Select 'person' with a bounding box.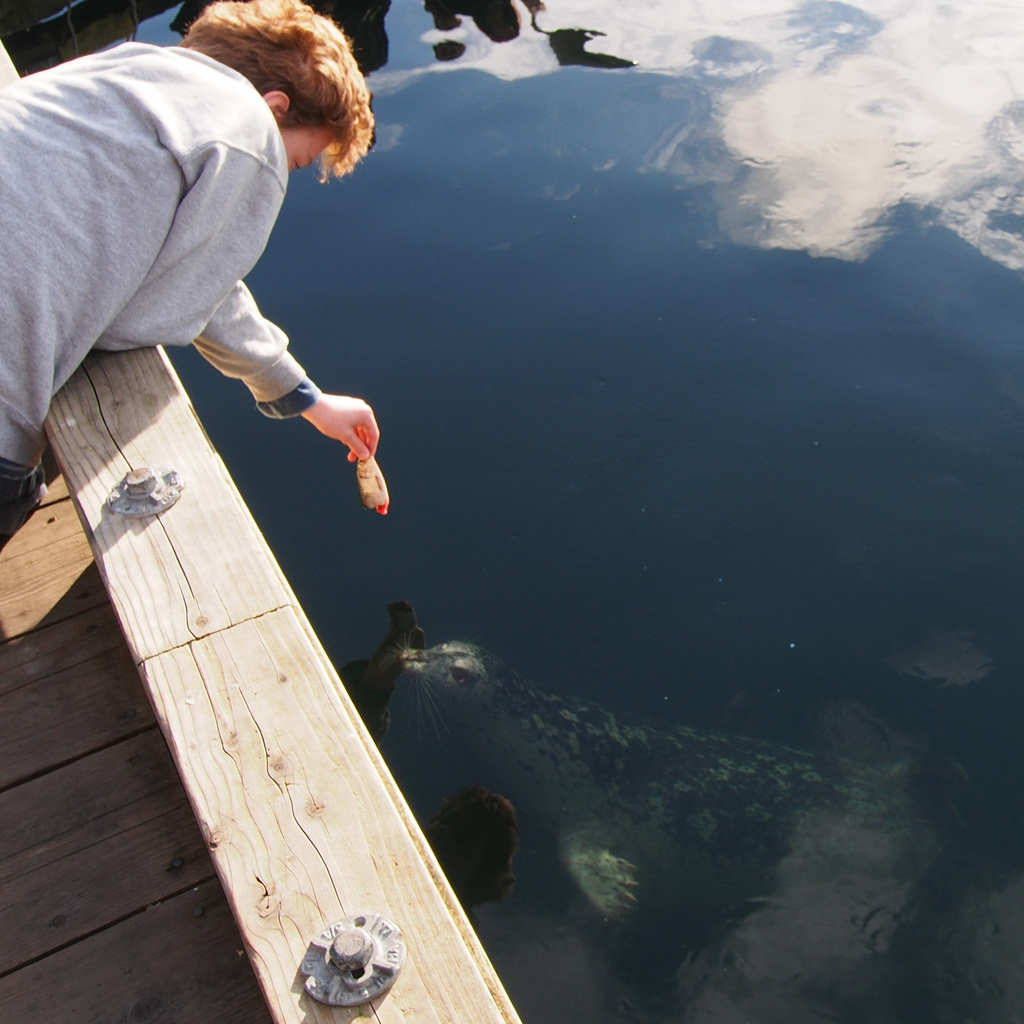
crop(25, 0, 403, 570).
